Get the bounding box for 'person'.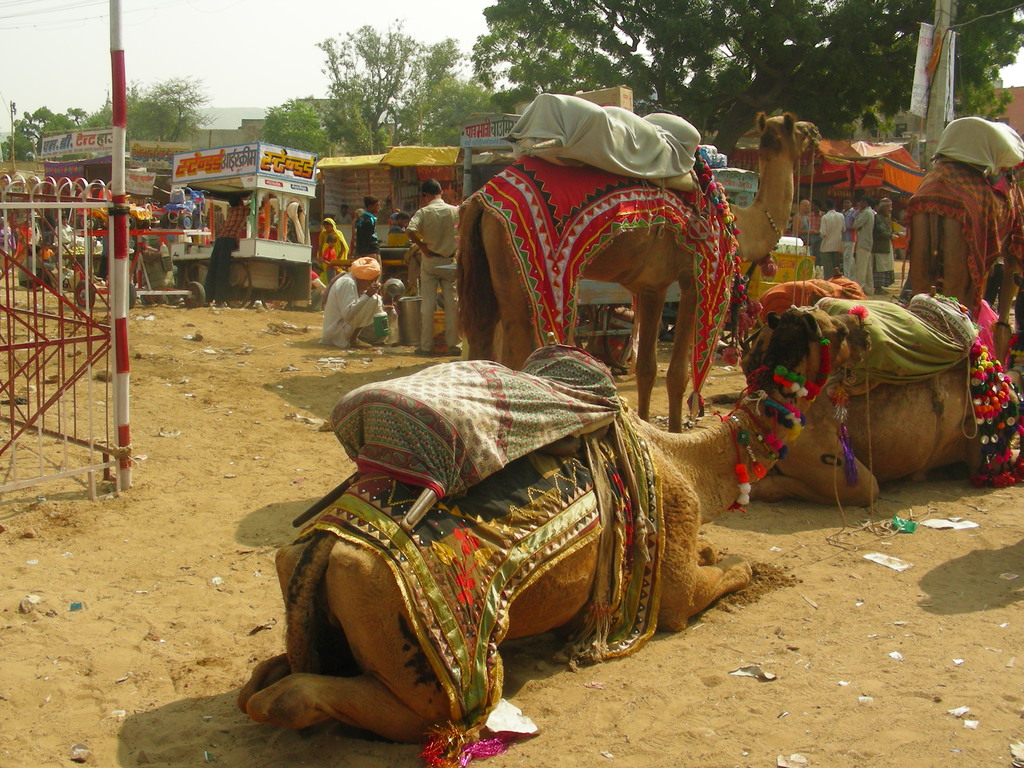
853,196,873,293.
